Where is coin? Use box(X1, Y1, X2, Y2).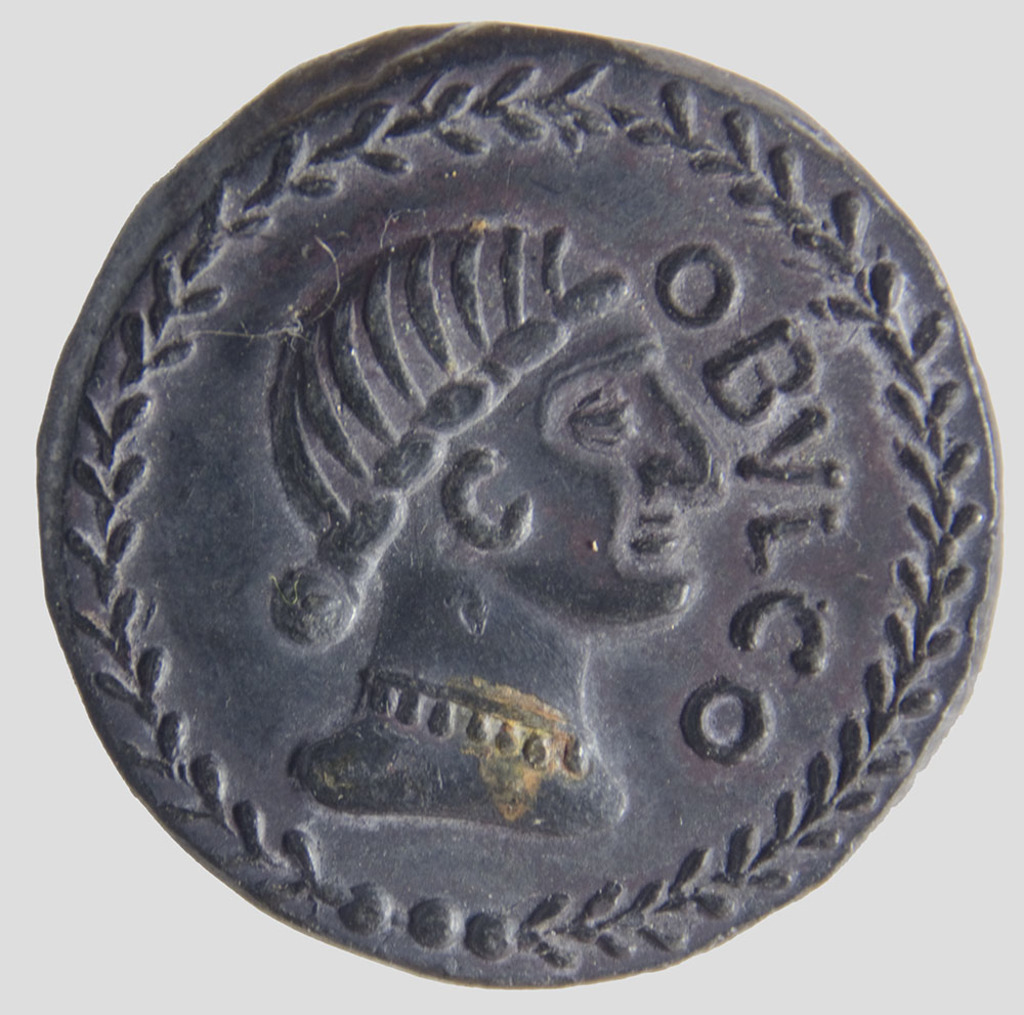
box(47, 0, 985, 1014).
